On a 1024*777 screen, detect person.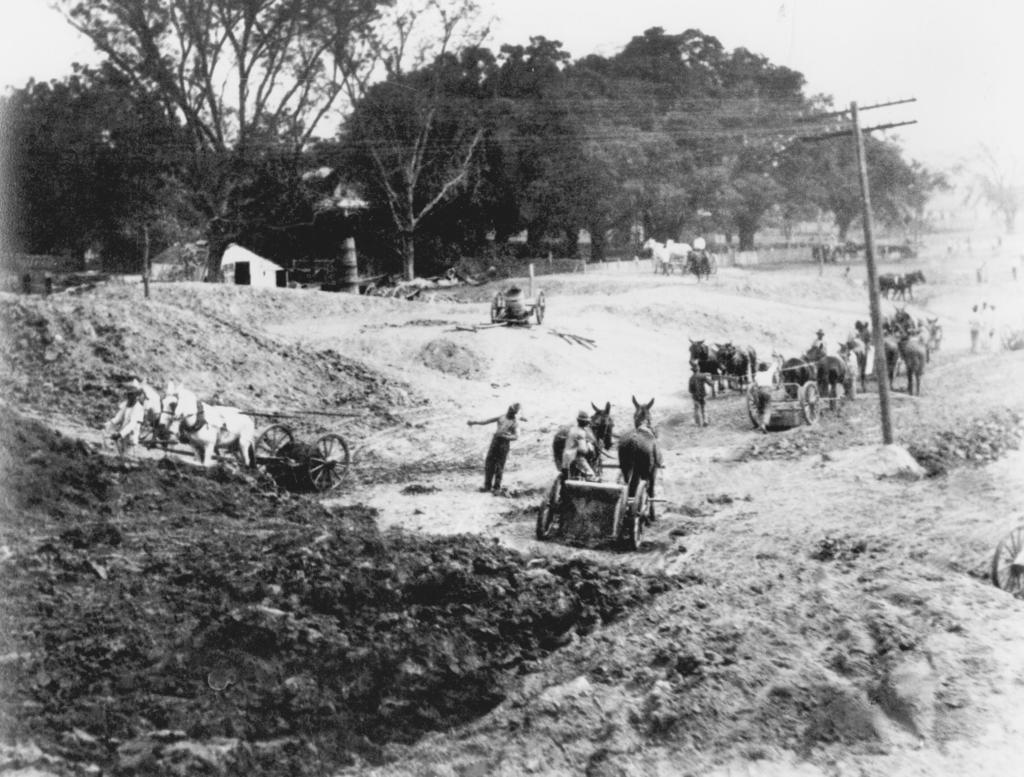
locate(105, 381, 140, 461).
